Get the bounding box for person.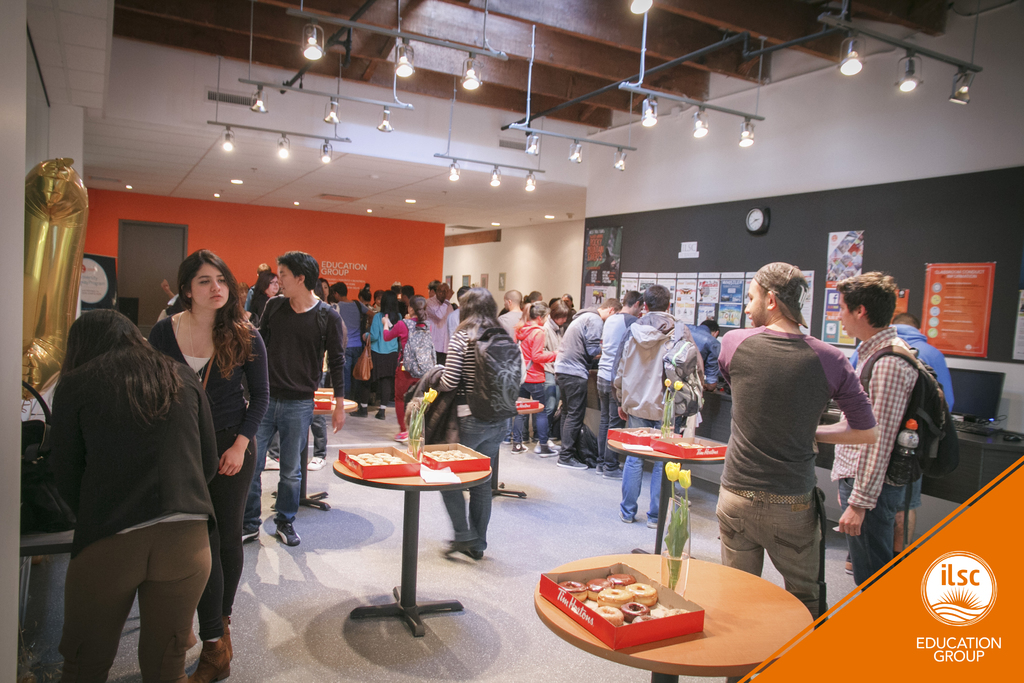
[x1=36, y1=302, x2=216, y2=682].
